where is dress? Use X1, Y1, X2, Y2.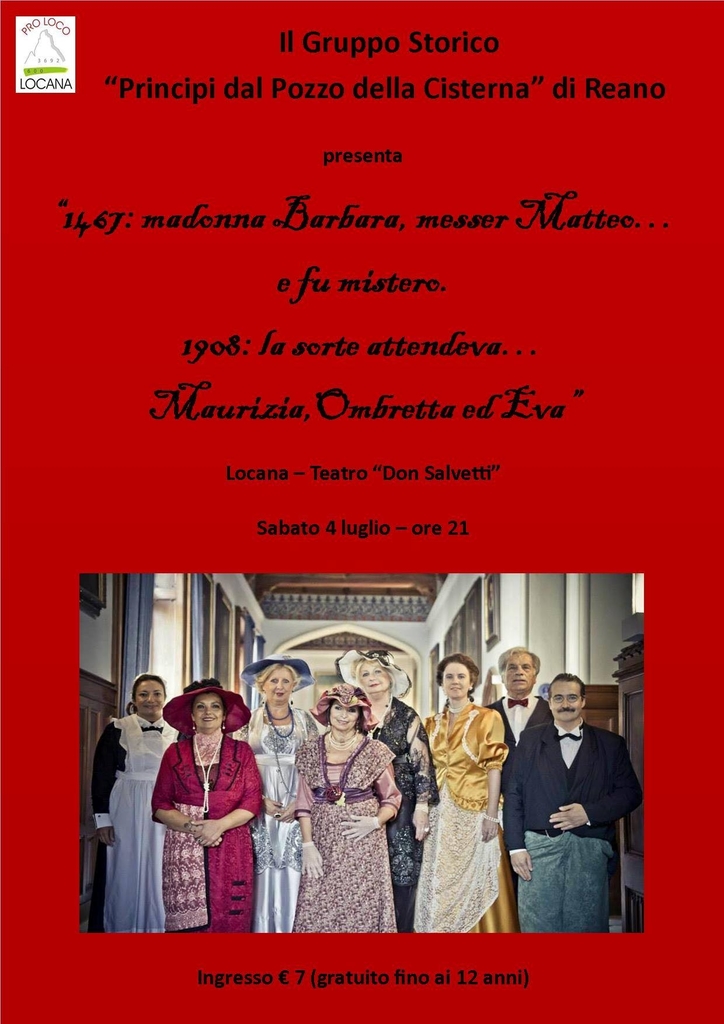
289, 729, 396, 932.
